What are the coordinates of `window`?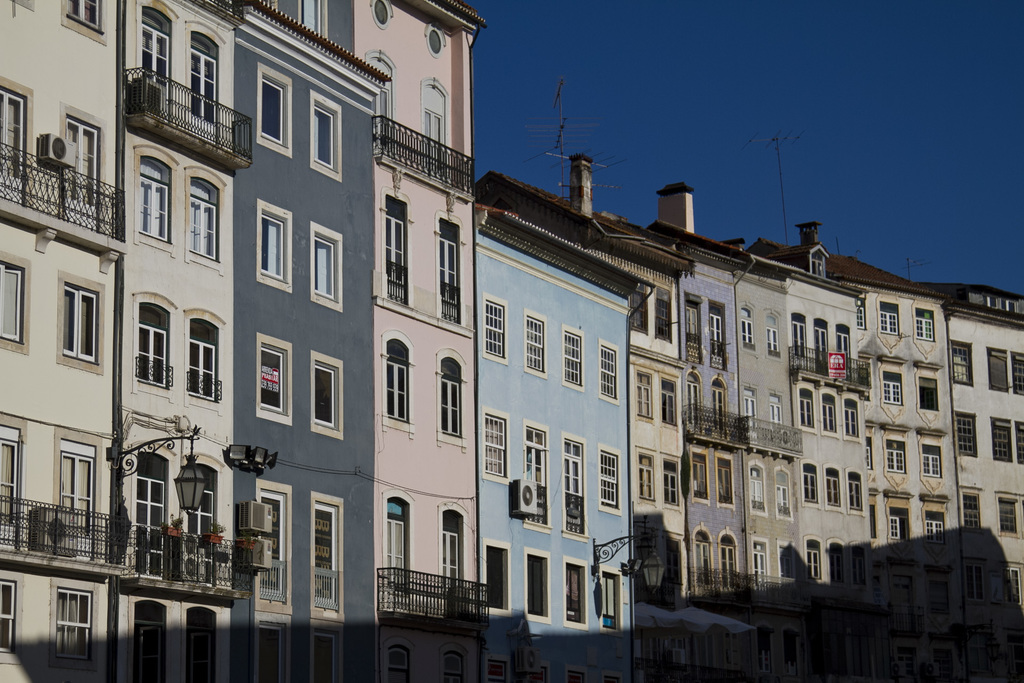
<bbox>445, 509, 464, 598</bbox>.
